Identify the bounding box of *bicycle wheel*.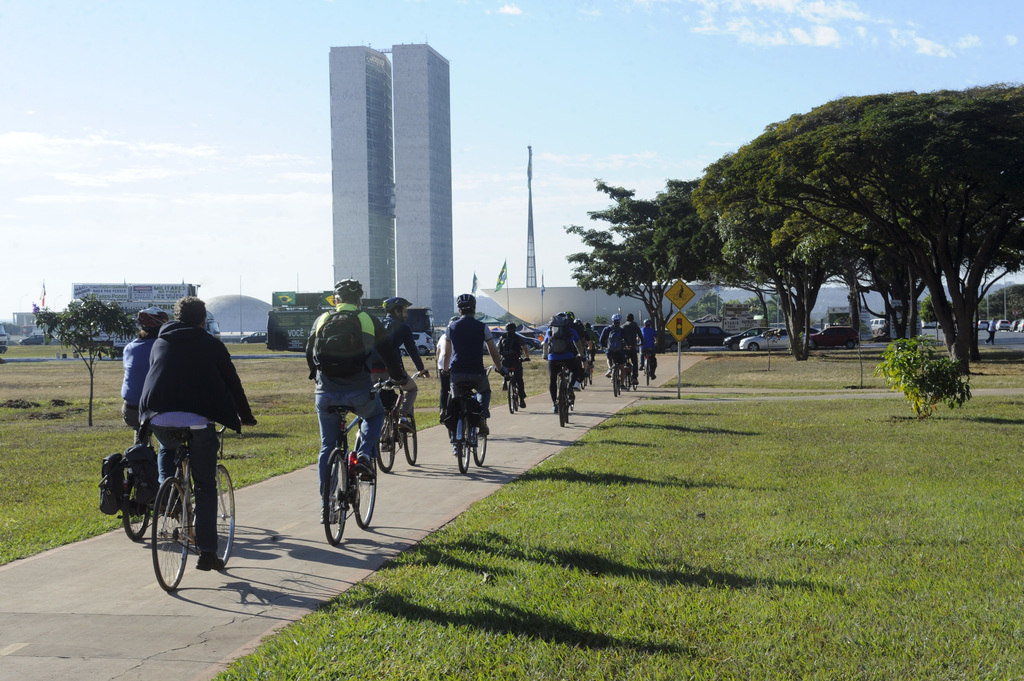
{"left": 470, "top": 414, "right": 488, "bottom": 467}.
